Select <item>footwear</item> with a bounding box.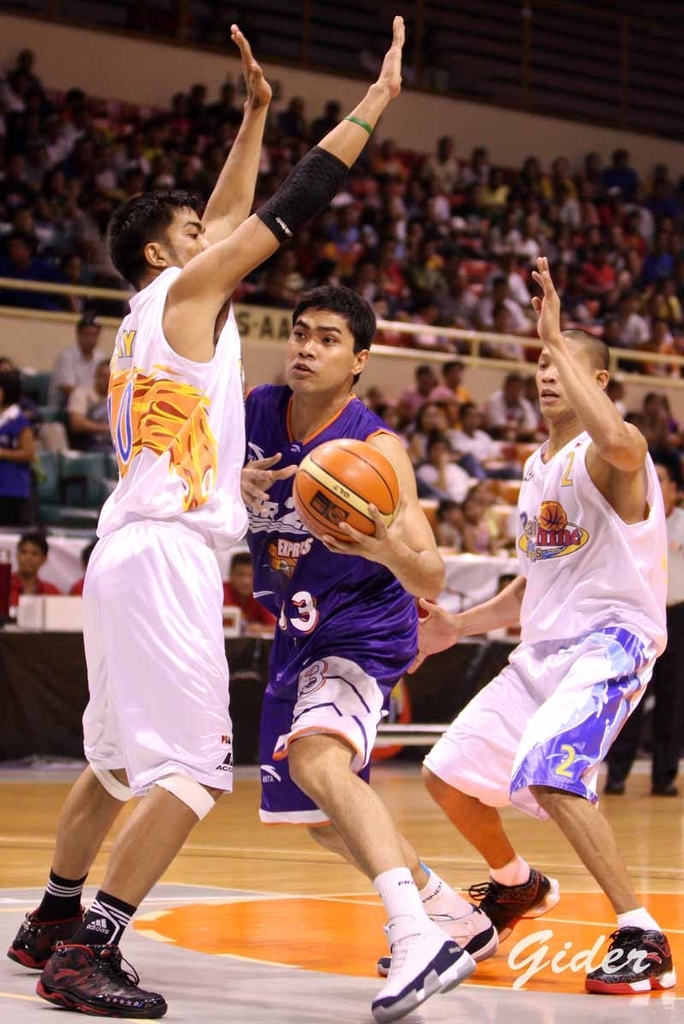
x1=368 y1=933 x2=479 y2=1023.
